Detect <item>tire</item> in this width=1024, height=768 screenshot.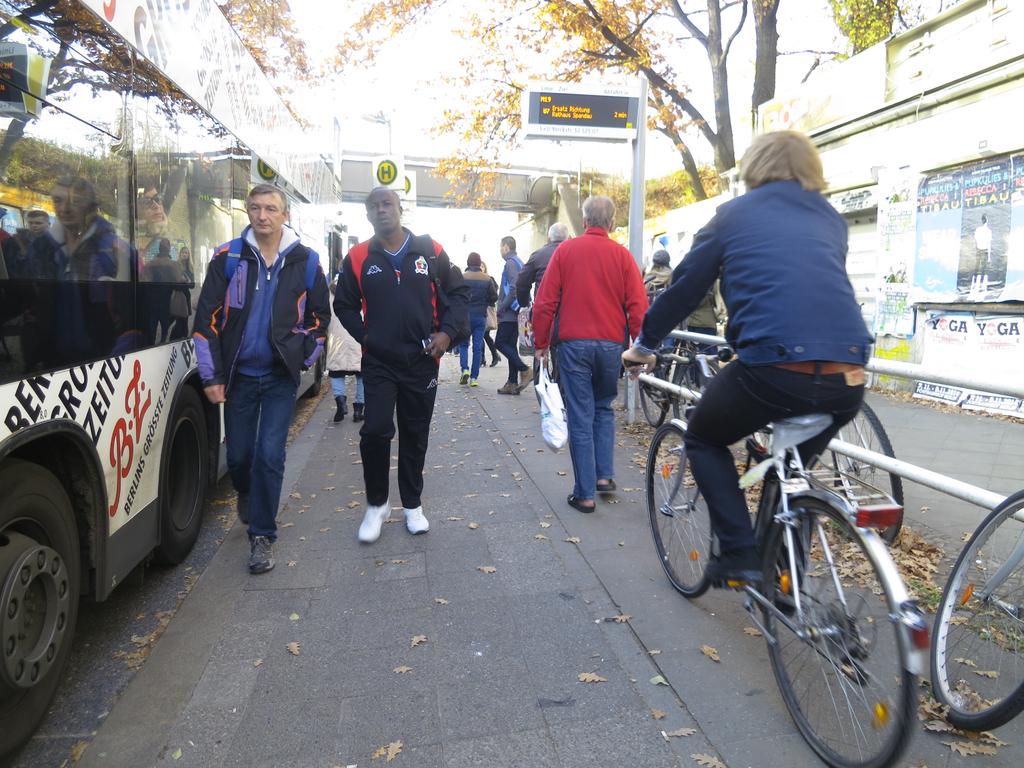
Detection: locate(0, 450, 95, 710).
